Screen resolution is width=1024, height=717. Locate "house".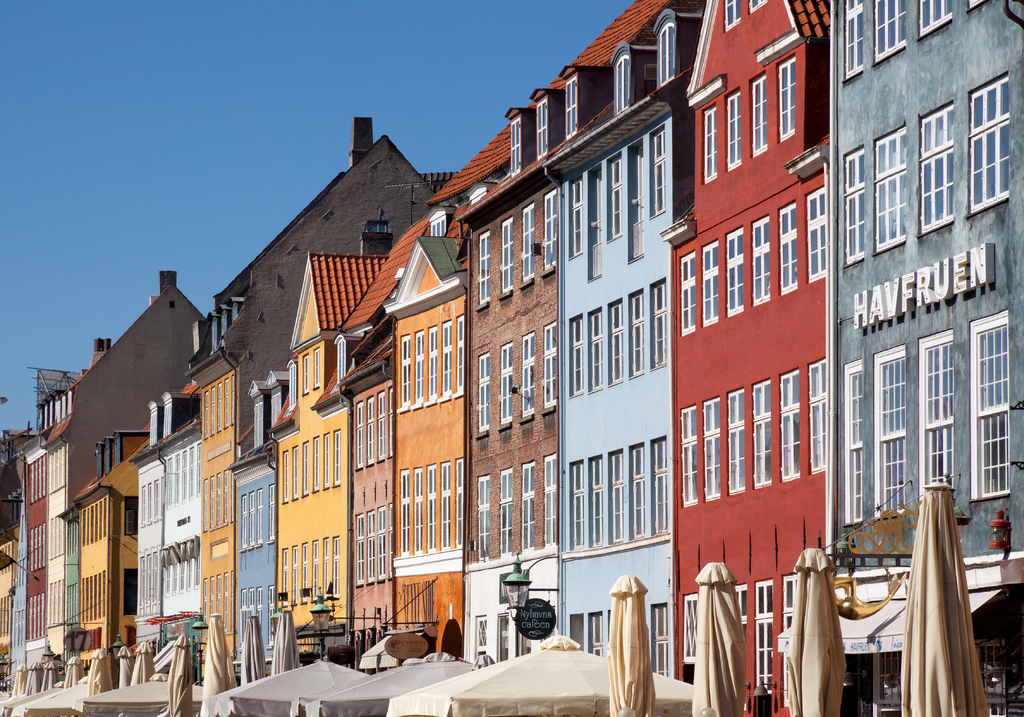
[left=177, top=108, right=354, bottom=681].
